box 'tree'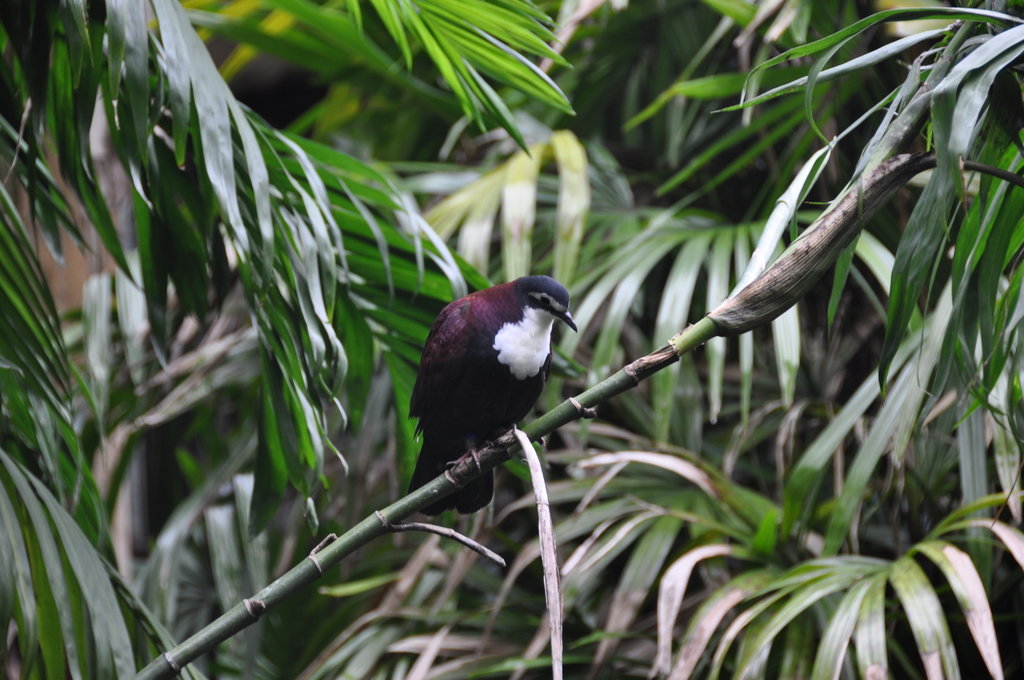
[0, 0, 1023, 679]
